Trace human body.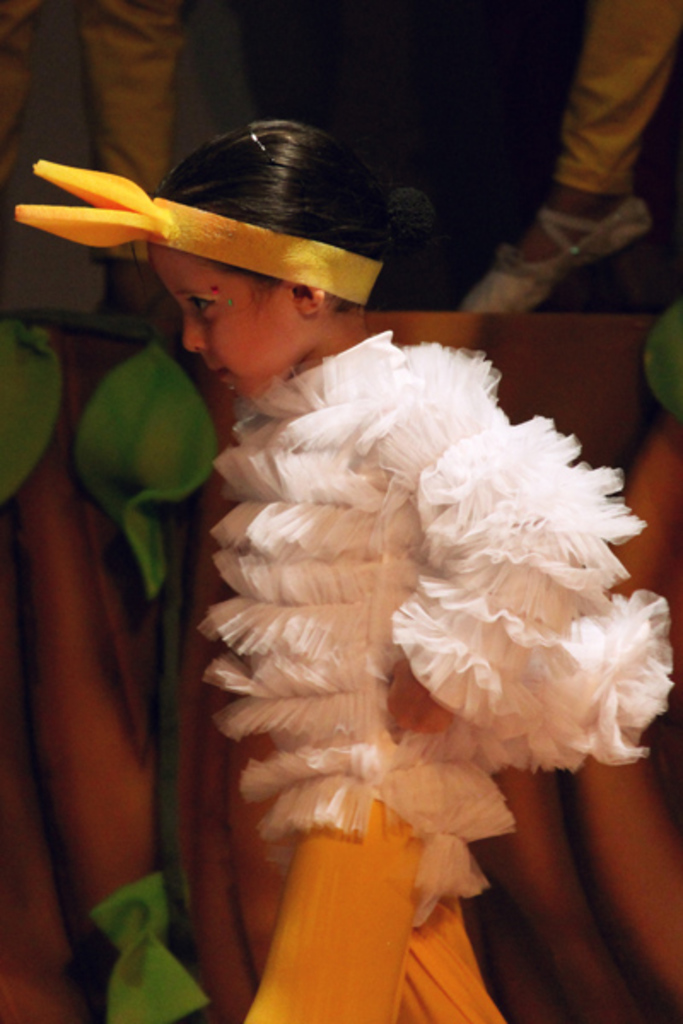
Traced to 147/121/505/1022.
